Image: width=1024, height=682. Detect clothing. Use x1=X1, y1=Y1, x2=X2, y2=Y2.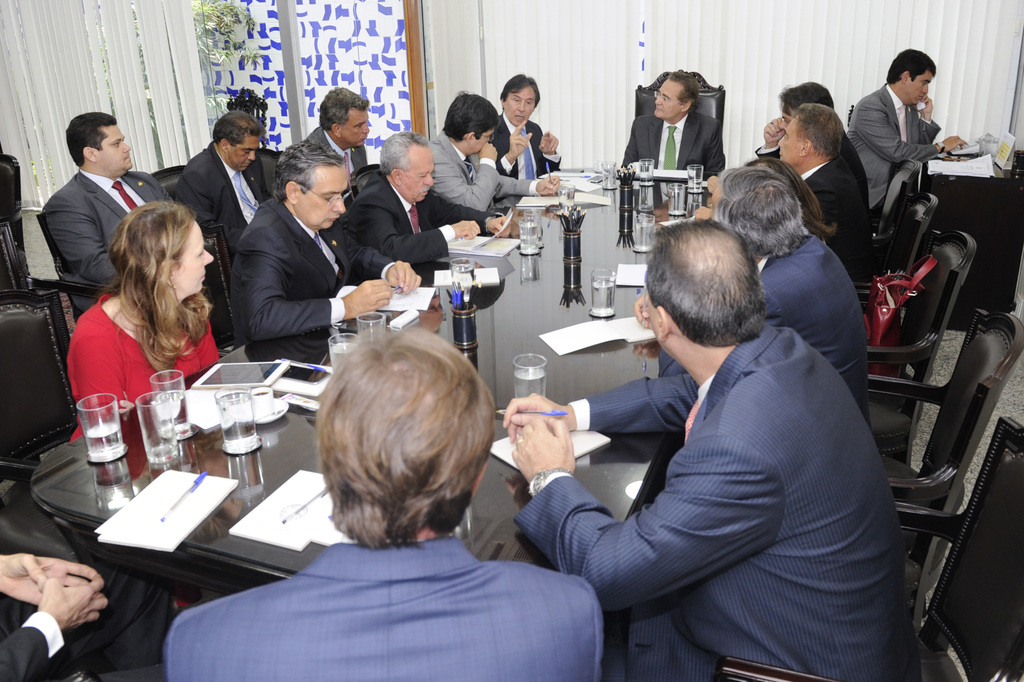
x1=432, y1=131, x2=536, y2=208.
